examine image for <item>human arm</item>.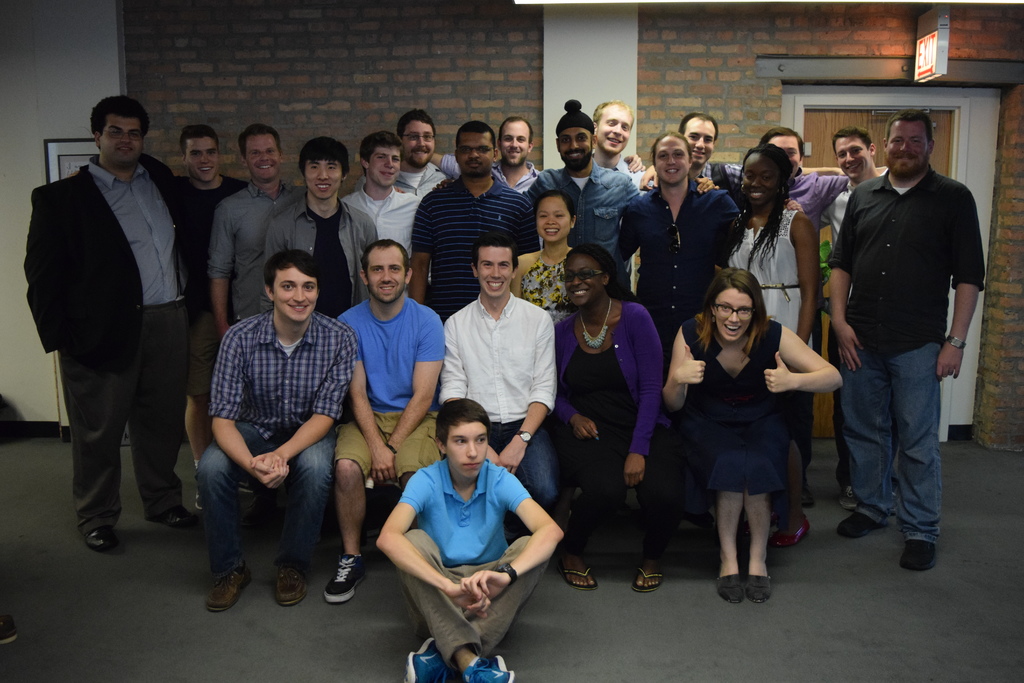
Examination result: 255,213,289,314.
